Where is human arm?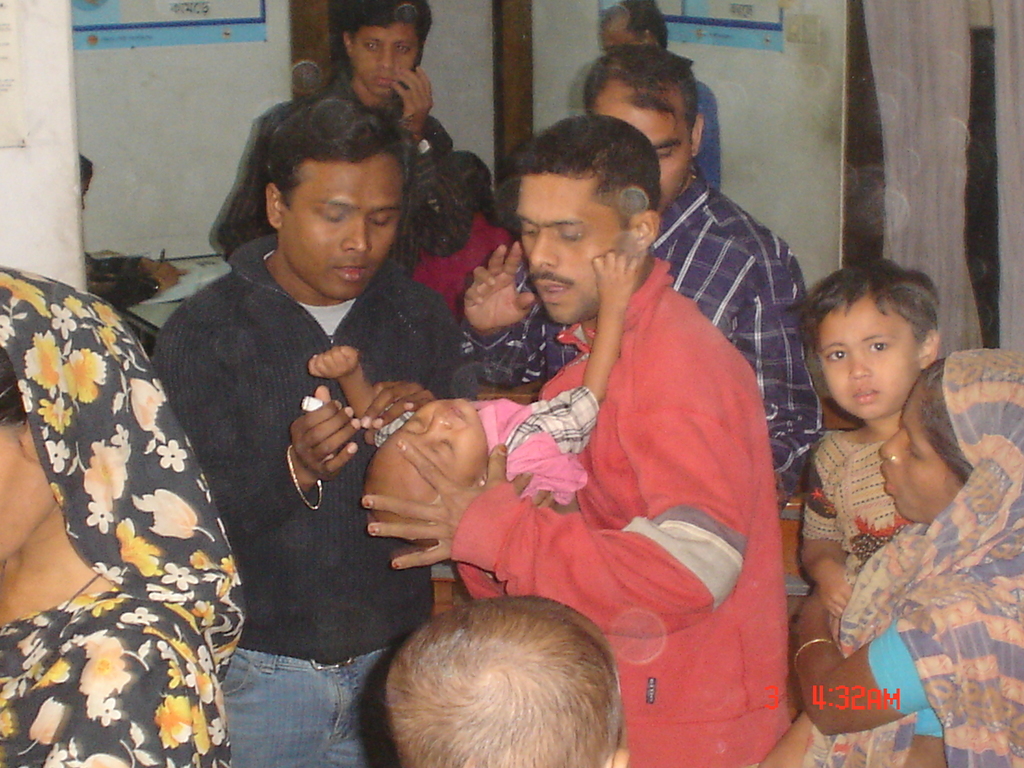
bbox=(390, 61, 487, 255).
